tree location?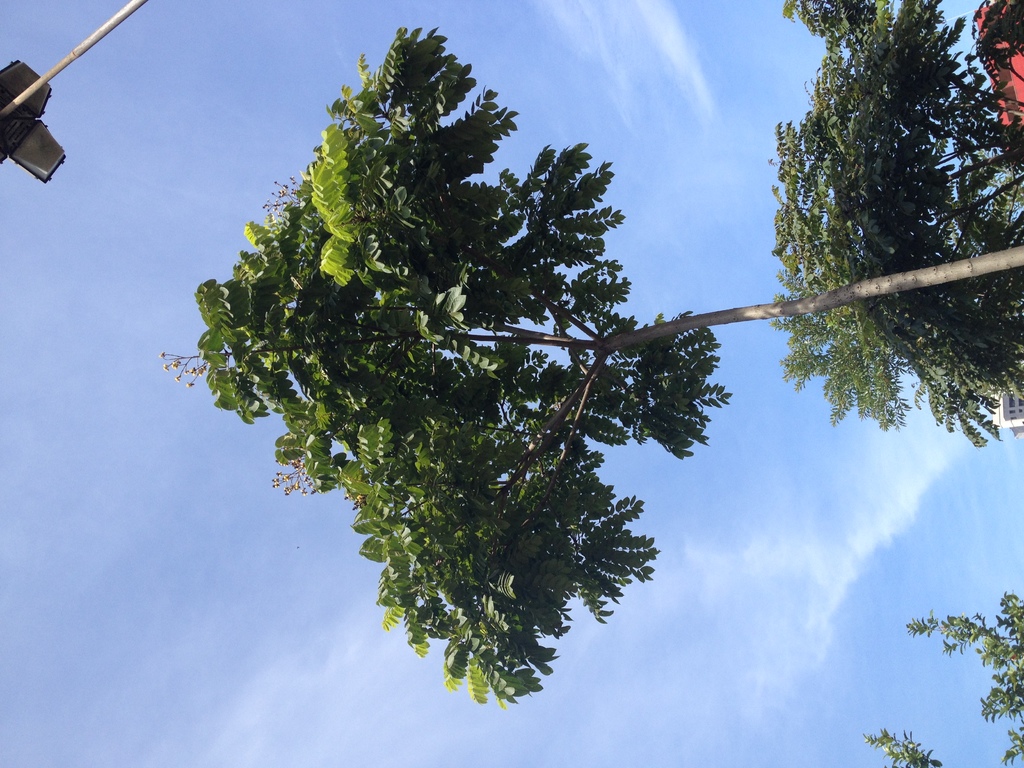
x1=857 y1=589 x2=1023 y2=767
